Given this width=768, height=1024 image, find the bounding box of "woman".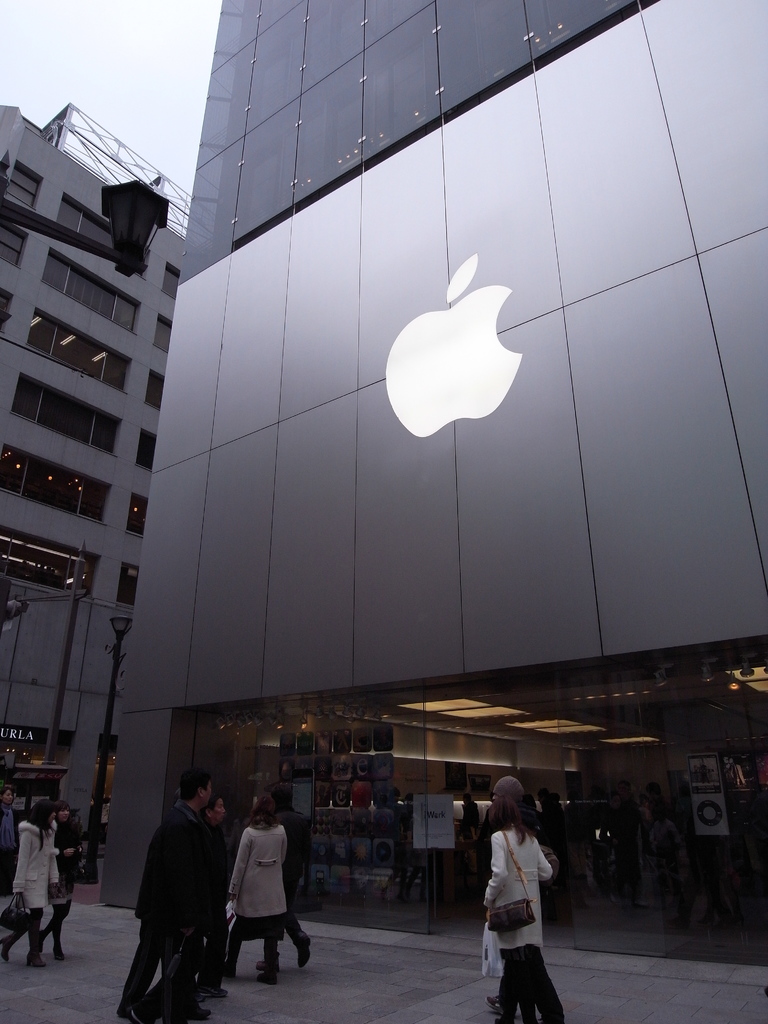
x1=224 y1=790 x2=296 y2=987.
